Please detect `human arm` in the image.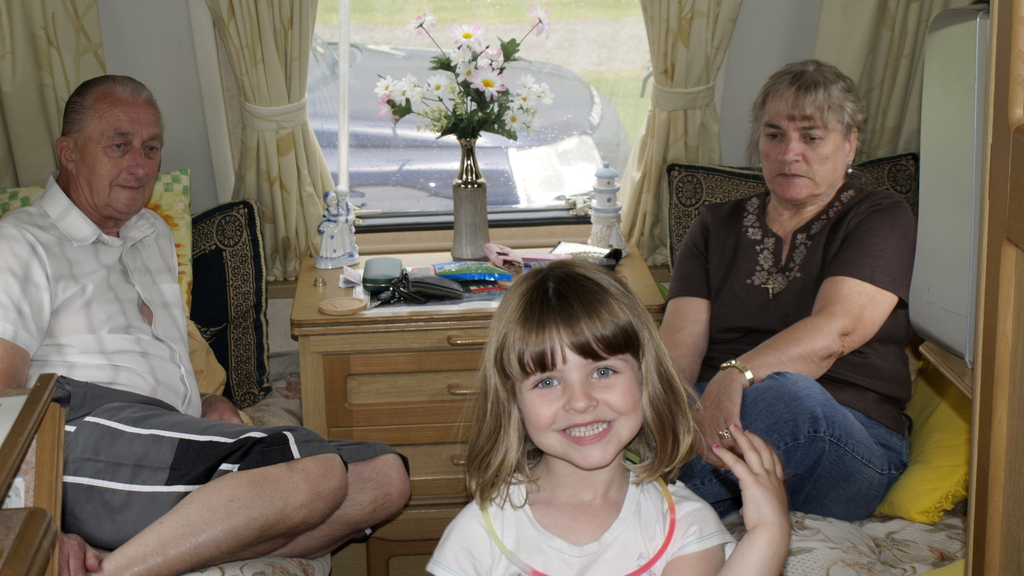
bbox(627, 200, 724, 461).
